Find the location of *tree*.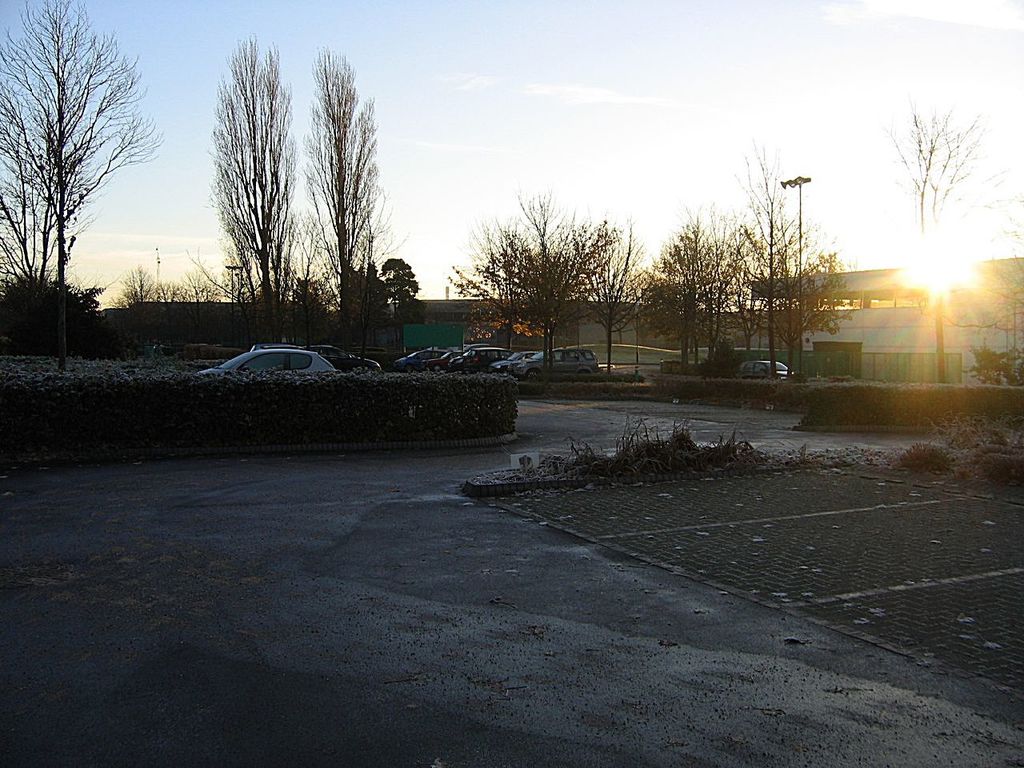
Location: <region>11, 2, 145, 347</region>.
